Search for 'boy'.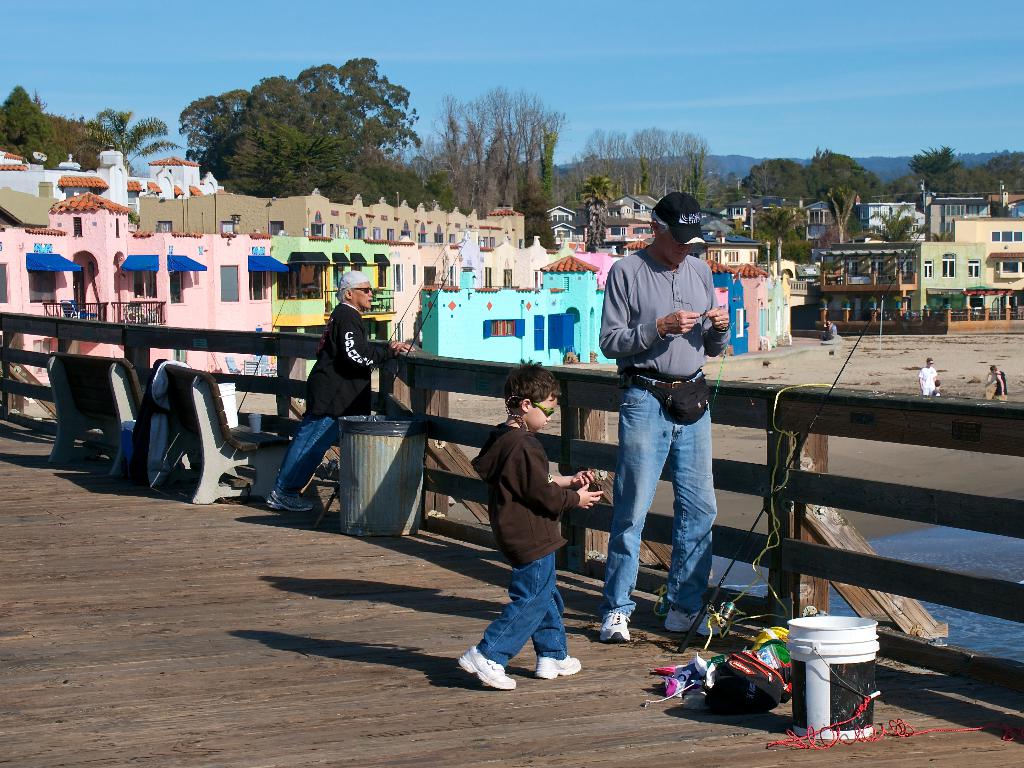
Found at <box>459,363,607,690</box>.
